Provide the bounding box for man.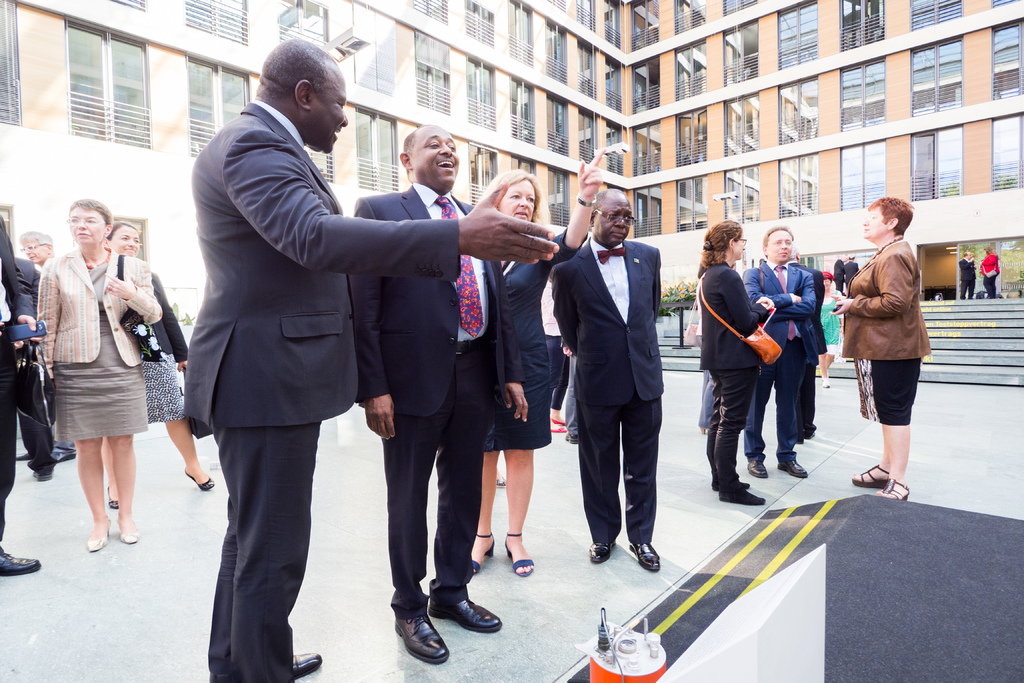
{"x1": 333, "y1": 125, "x2": 535, "y2": 666}.
